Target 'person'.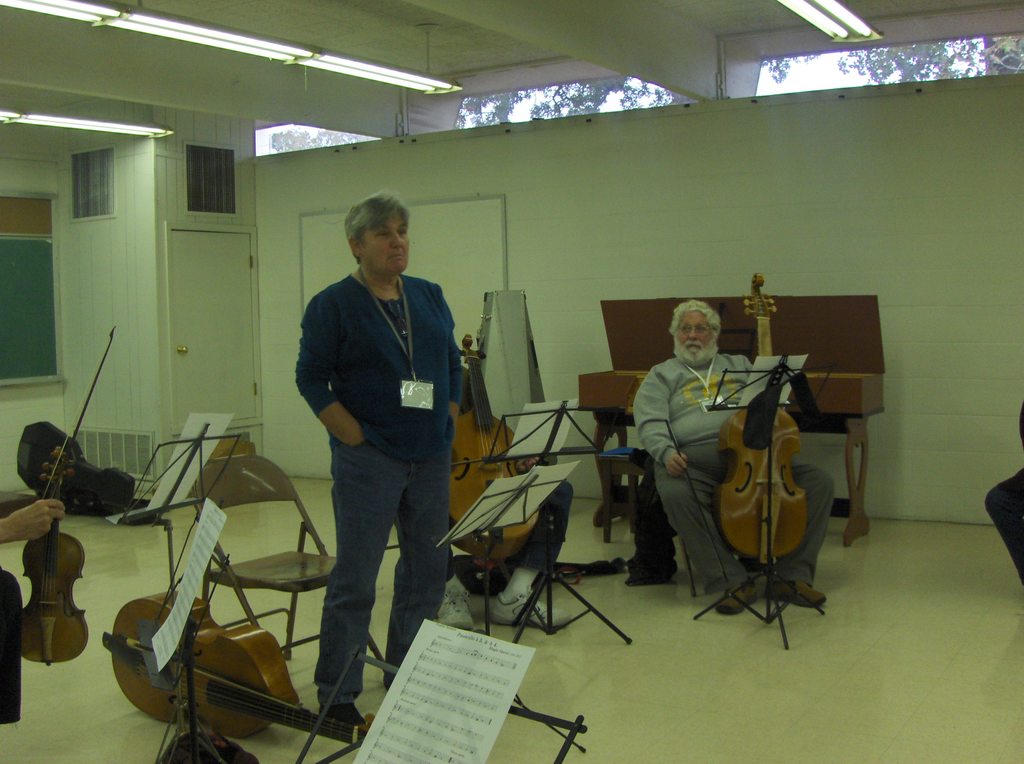
Target region: (293,187,475,711).
